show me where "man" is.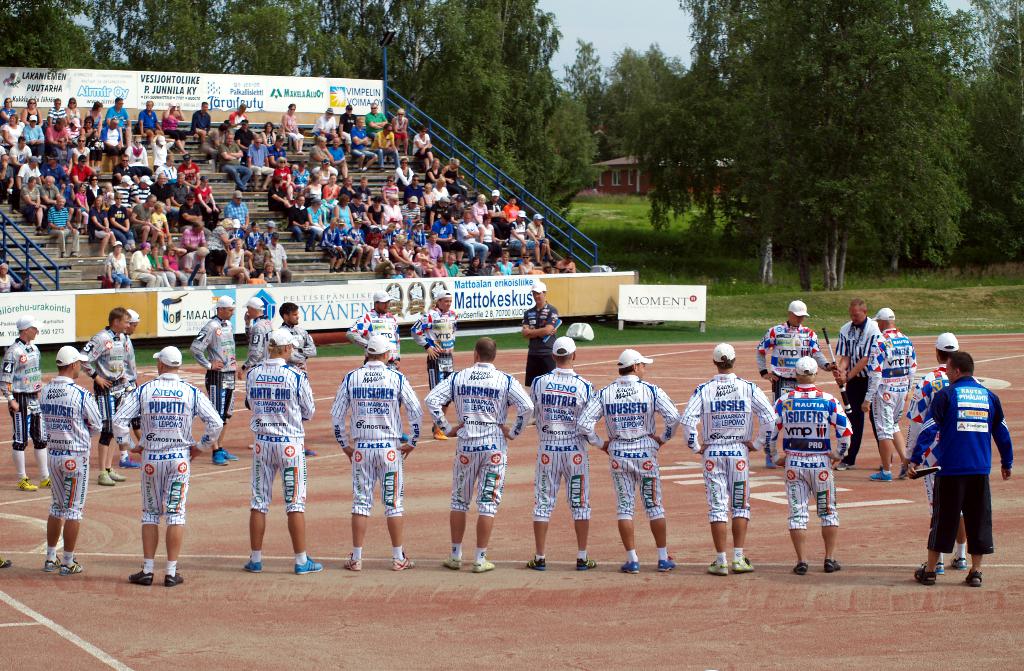
"man" is at <box>218,133,252,190</box>.
